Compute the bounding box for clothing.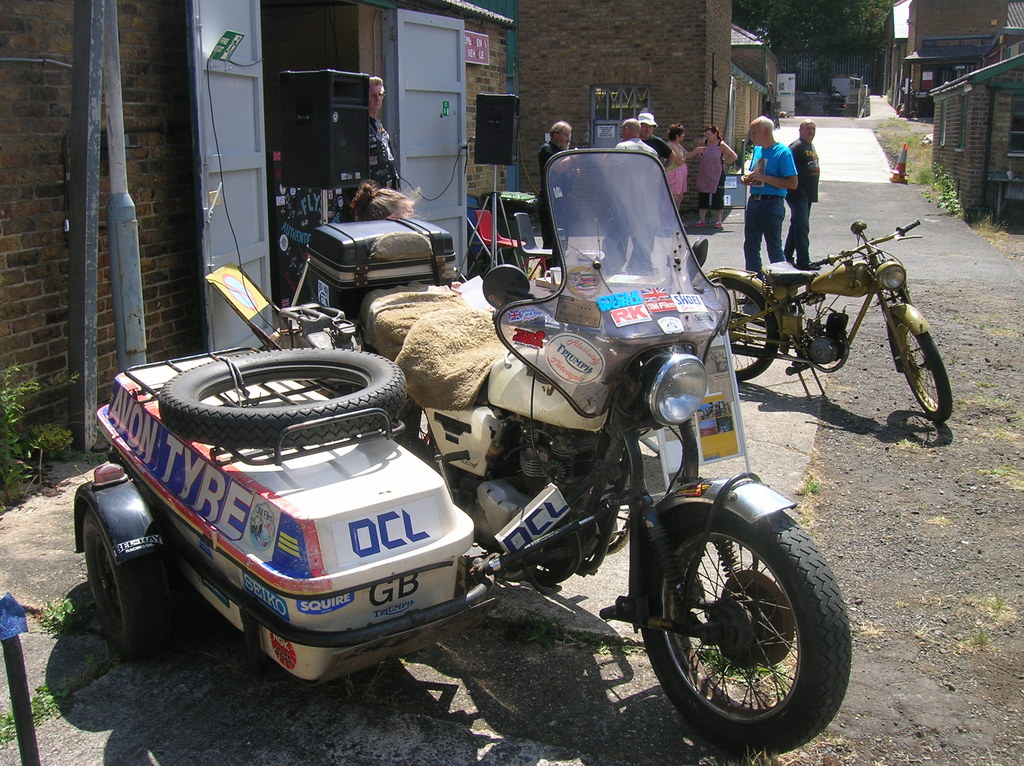
bbox(701, 138, 726, 206).
